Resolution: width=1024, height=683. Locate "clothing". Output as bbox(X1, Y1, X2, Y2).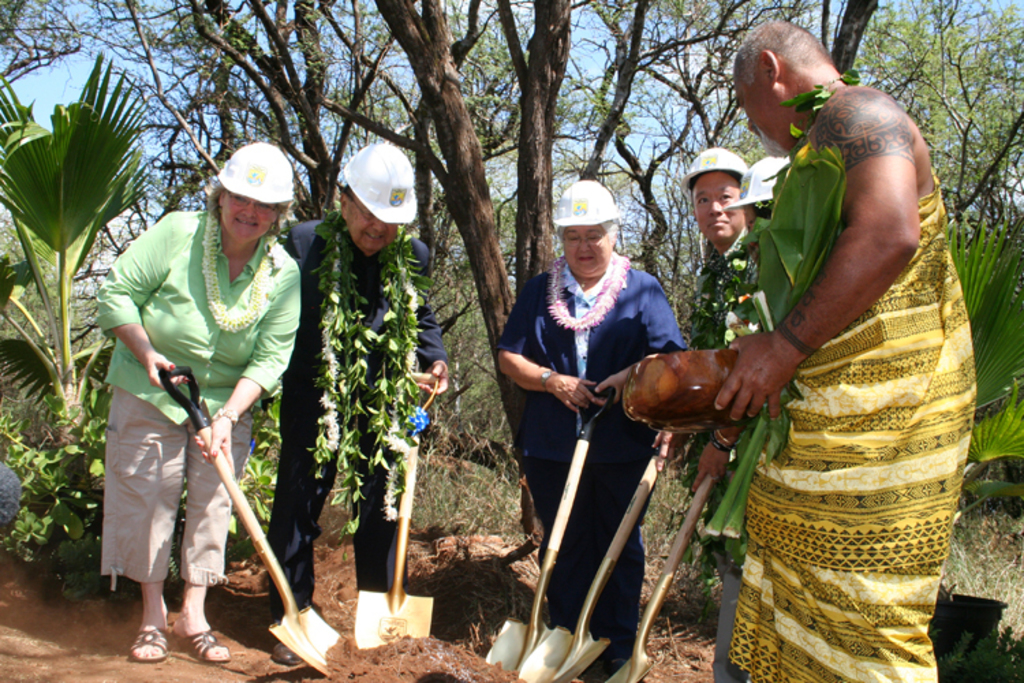
bbox(696, 79, 973, 578).
